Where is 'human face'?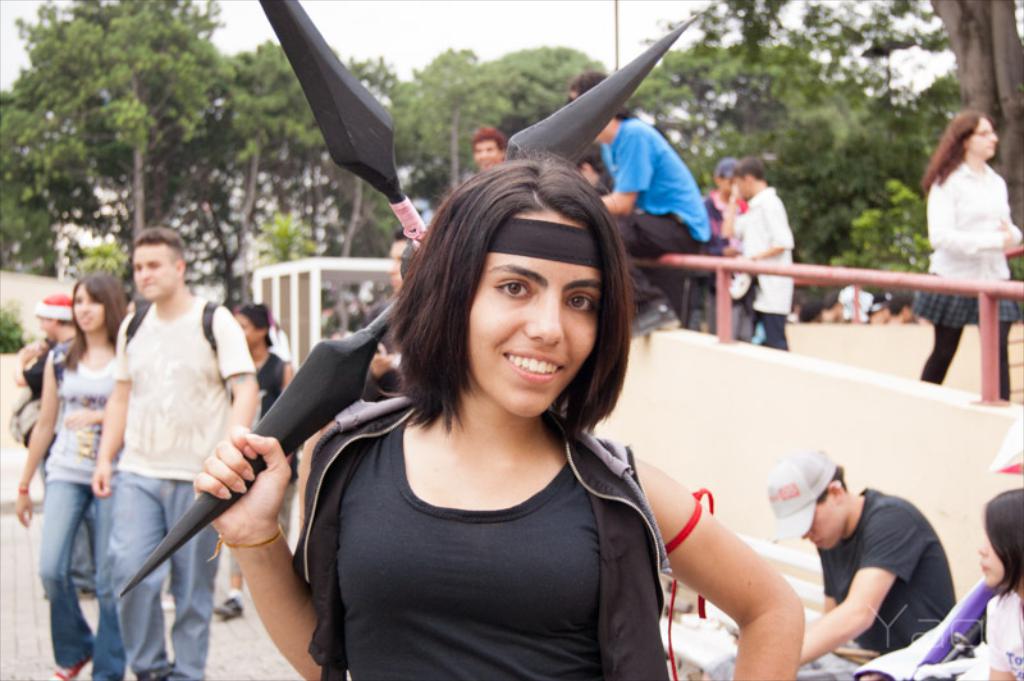
475,142,497,173.
